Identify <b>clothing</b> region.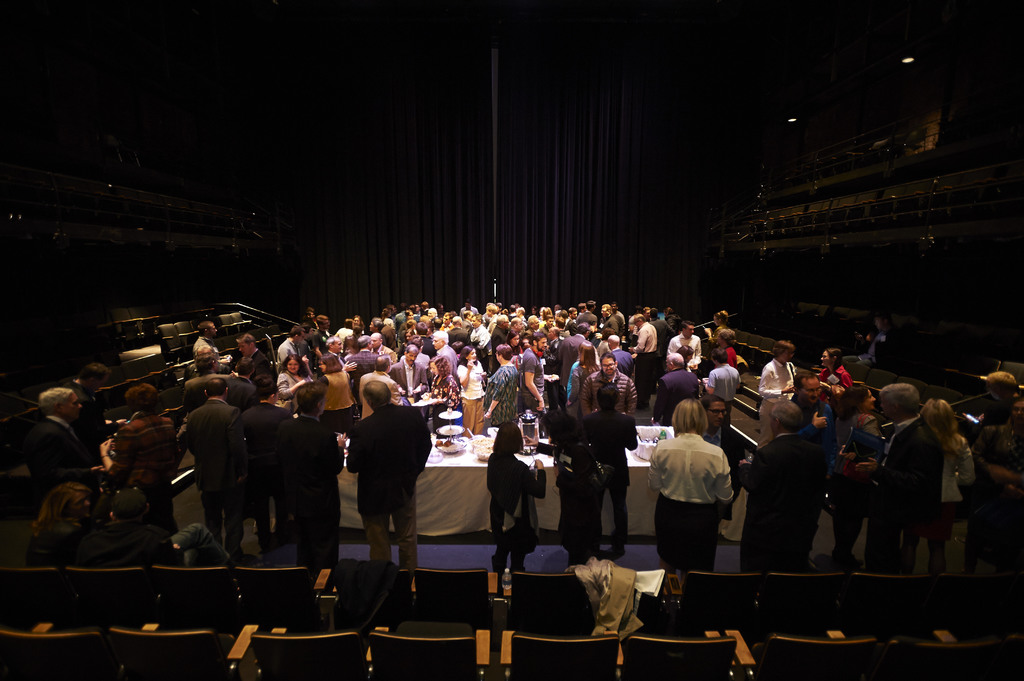
Region: pyautogui.locateOnScreen(22, 418, 101, 494).
